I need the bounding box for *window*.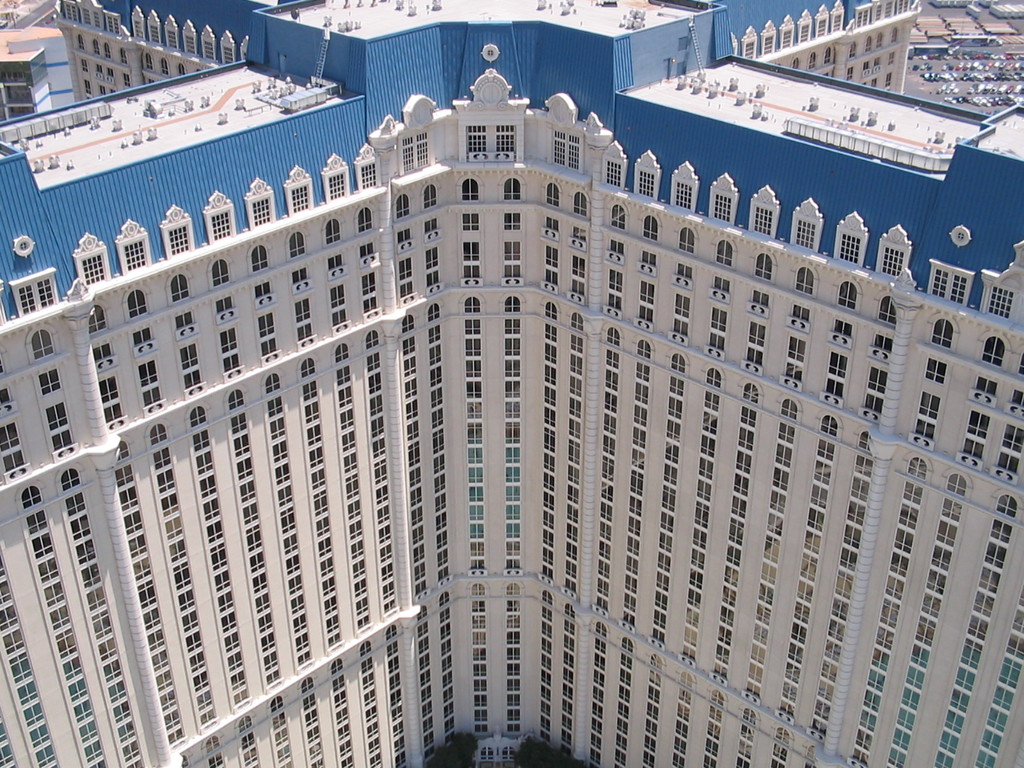
Here it is: rect(392, 199, 410, 218).
